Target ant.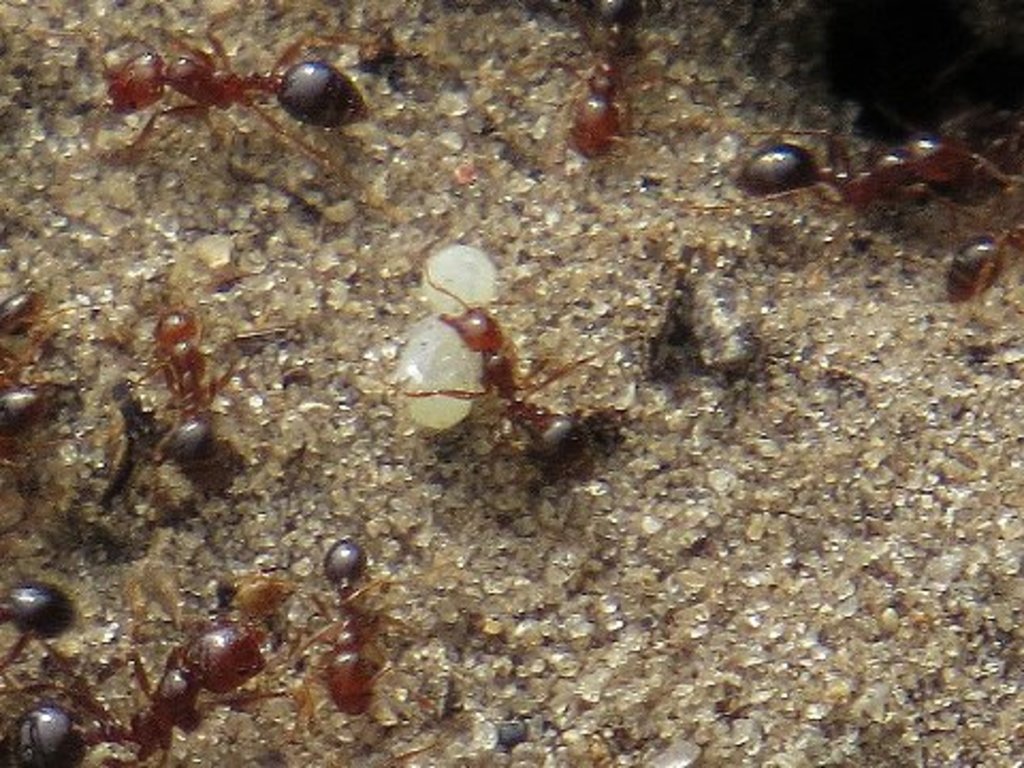
Target region: crop(2, 602, 267, 766).
